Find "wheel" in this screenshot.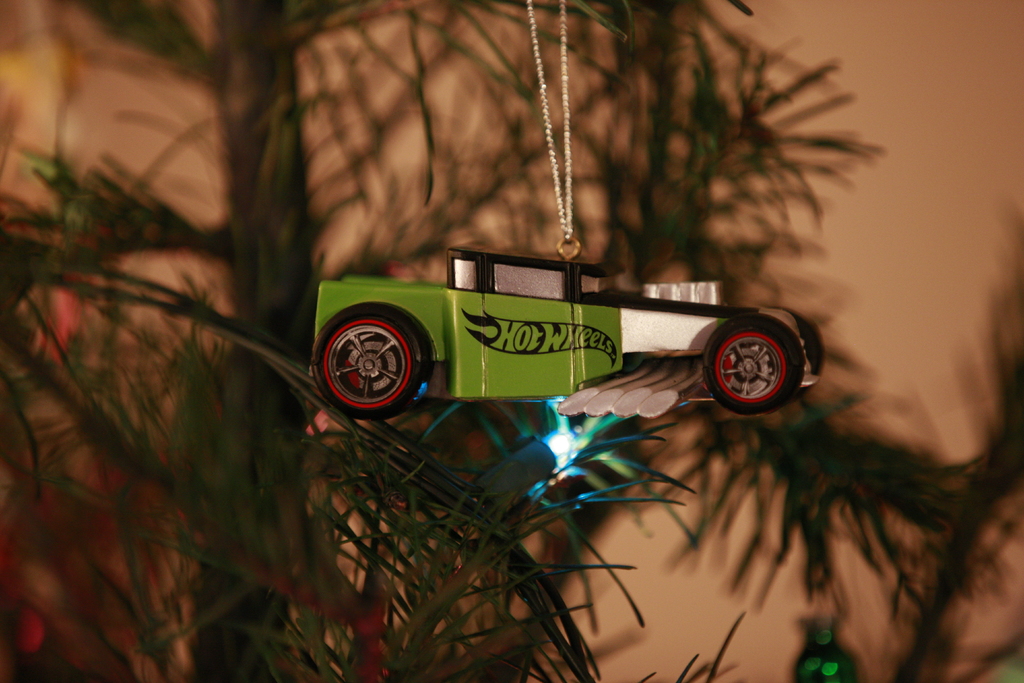
The bounding box for "wheel" is (703, 309, 806, 414).
